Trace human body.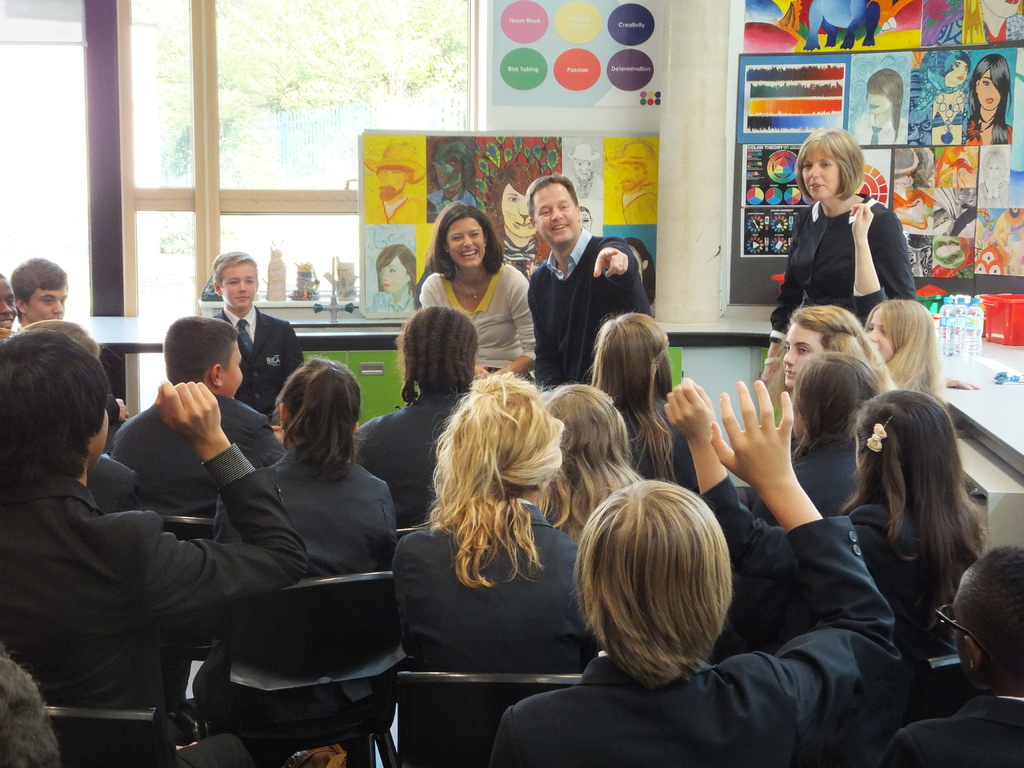
Traced to region(382, 491, 596, 666).
